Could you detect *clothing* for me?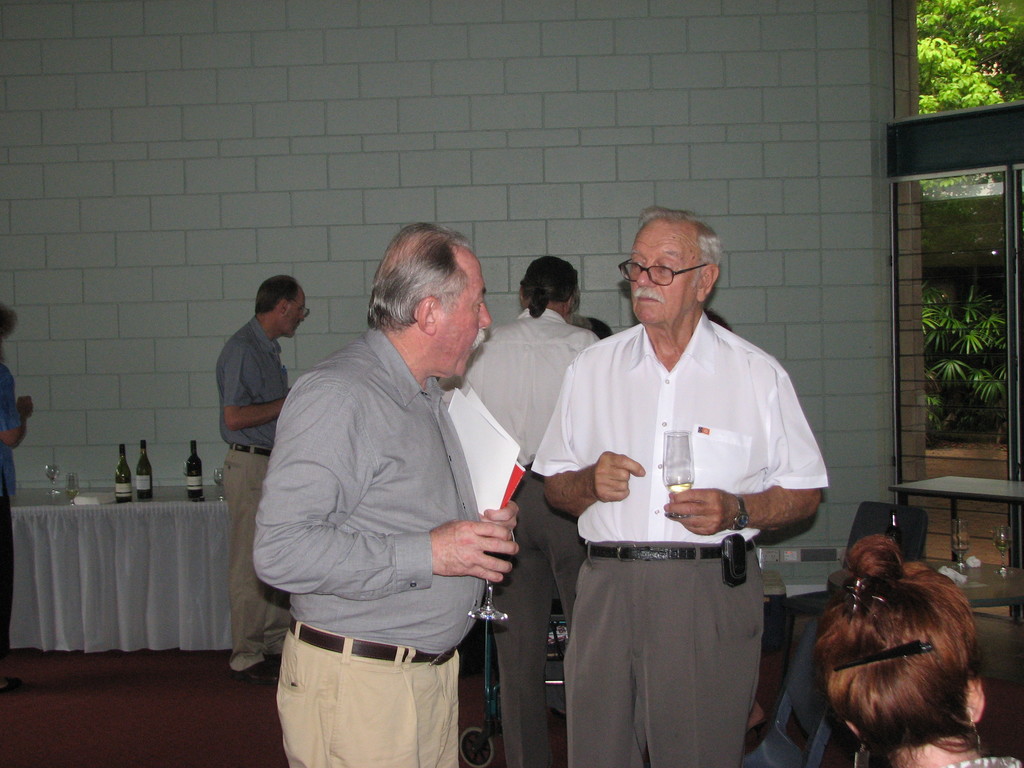
Detection result: select_region(255, 314, 492, 683).
